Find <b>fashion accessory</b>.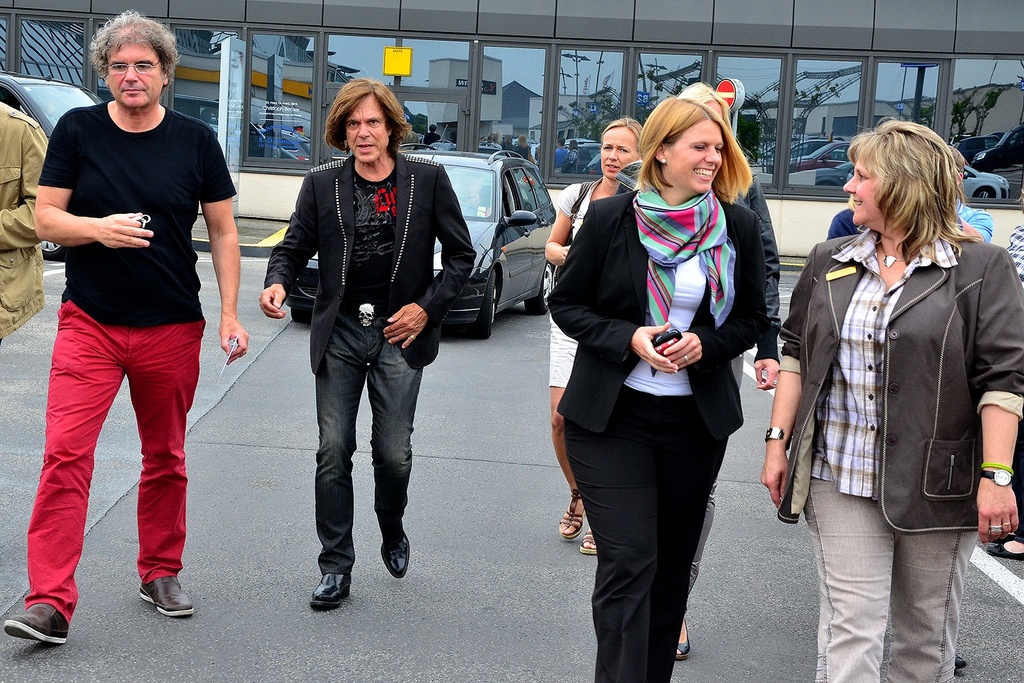
l=307, t=569, r=354, b=609.
